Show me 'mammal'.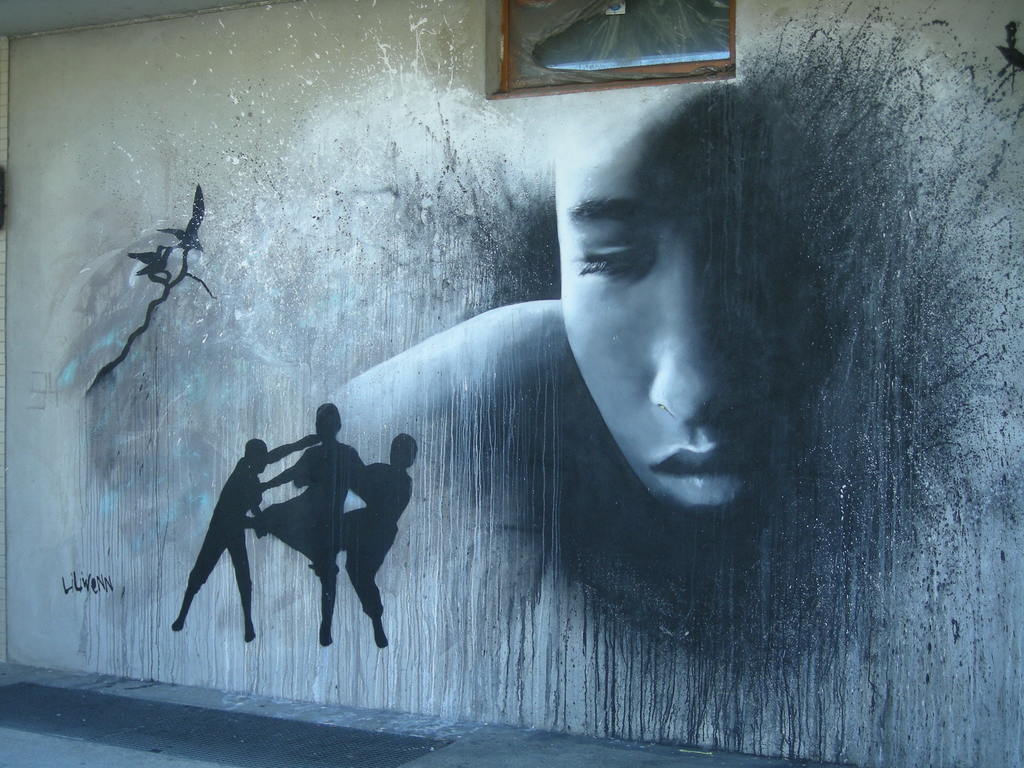
'mammal' is here: (x1=334, y1=427, x2=422, y2=646).
